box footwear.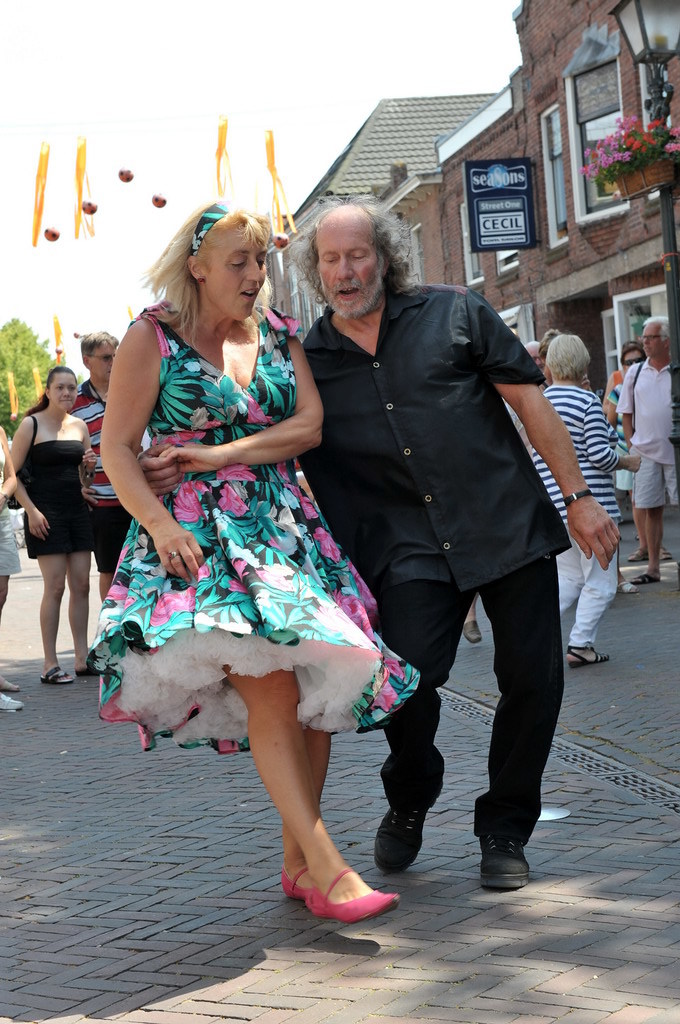
rect(567, 637, 618, 671).
